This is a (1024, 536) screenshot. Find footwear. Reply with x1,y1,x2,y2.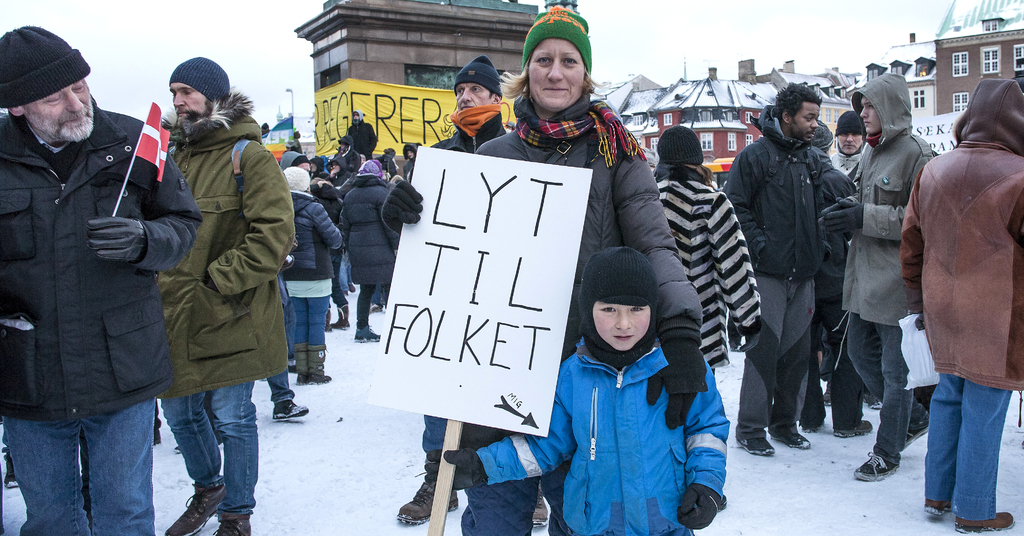
833,417,874,441.
